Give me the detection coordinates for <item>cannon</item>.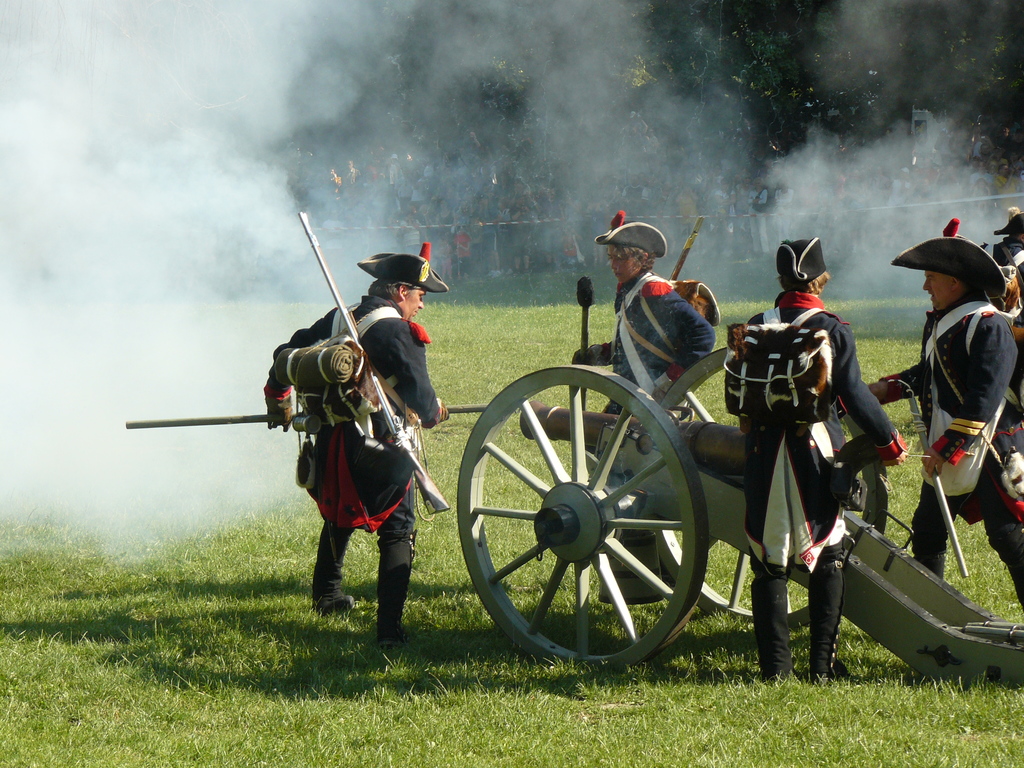
x1=459 y1=280 x2=1023 y2=699.
